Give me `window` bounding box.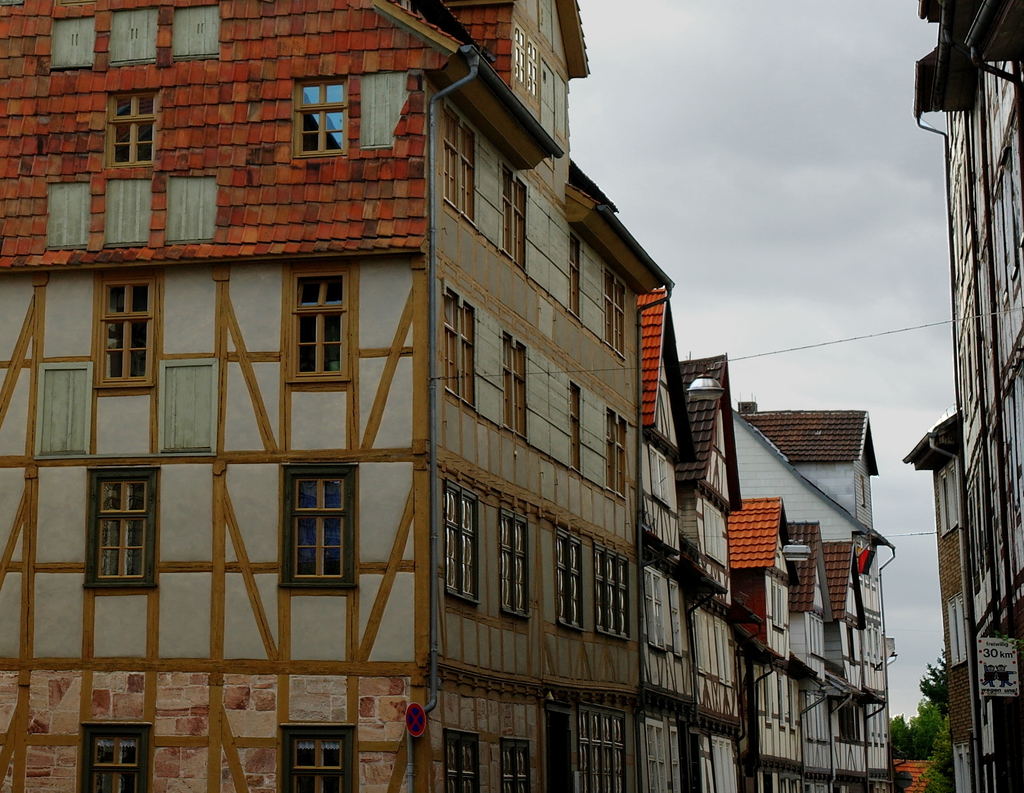
(93, 282, 158, 381).
